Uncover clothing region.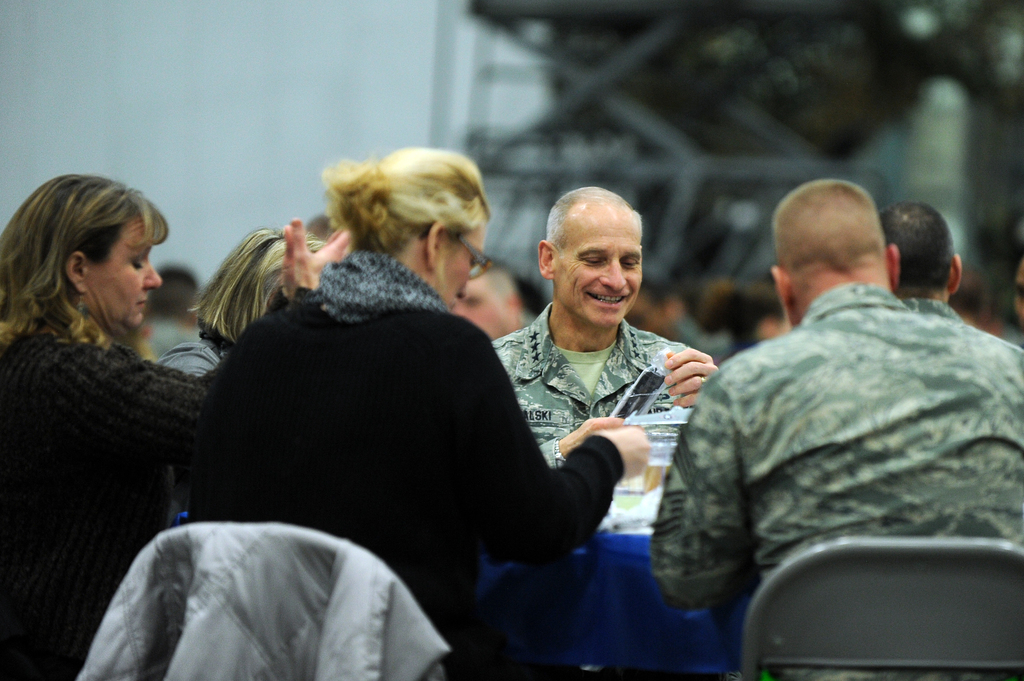
Uncovered: (left=173, top=224, right=589, bottom=605).
